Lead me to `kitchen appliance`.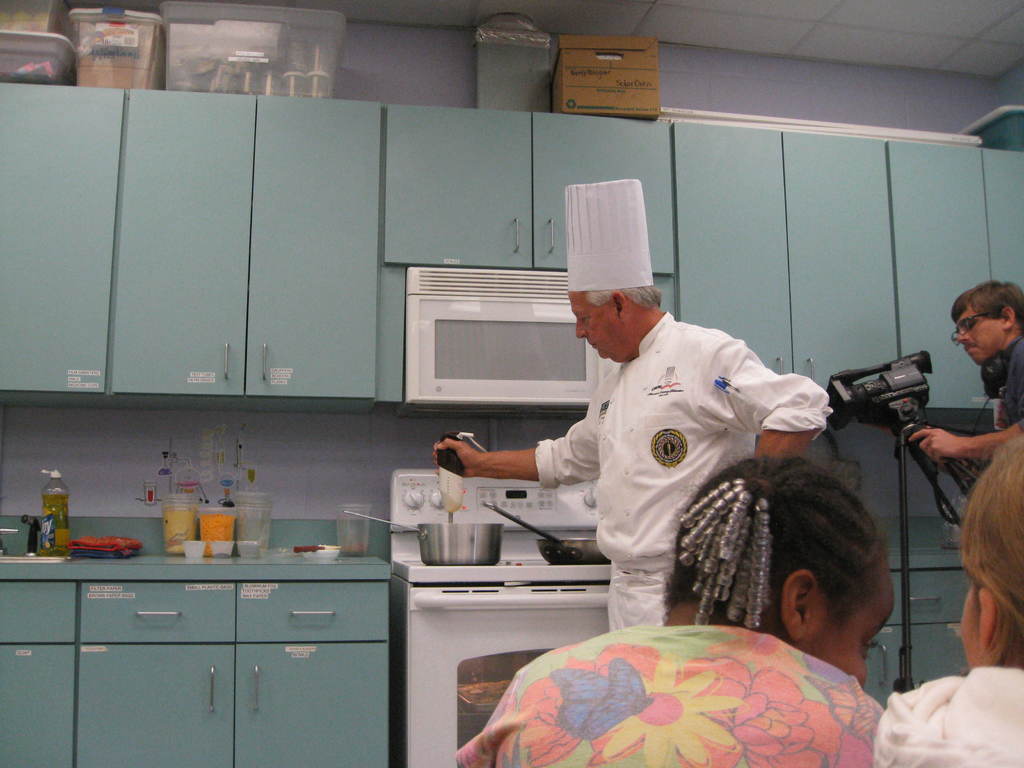
Lead to (left=229, top=487, right=265, bottom=547).
